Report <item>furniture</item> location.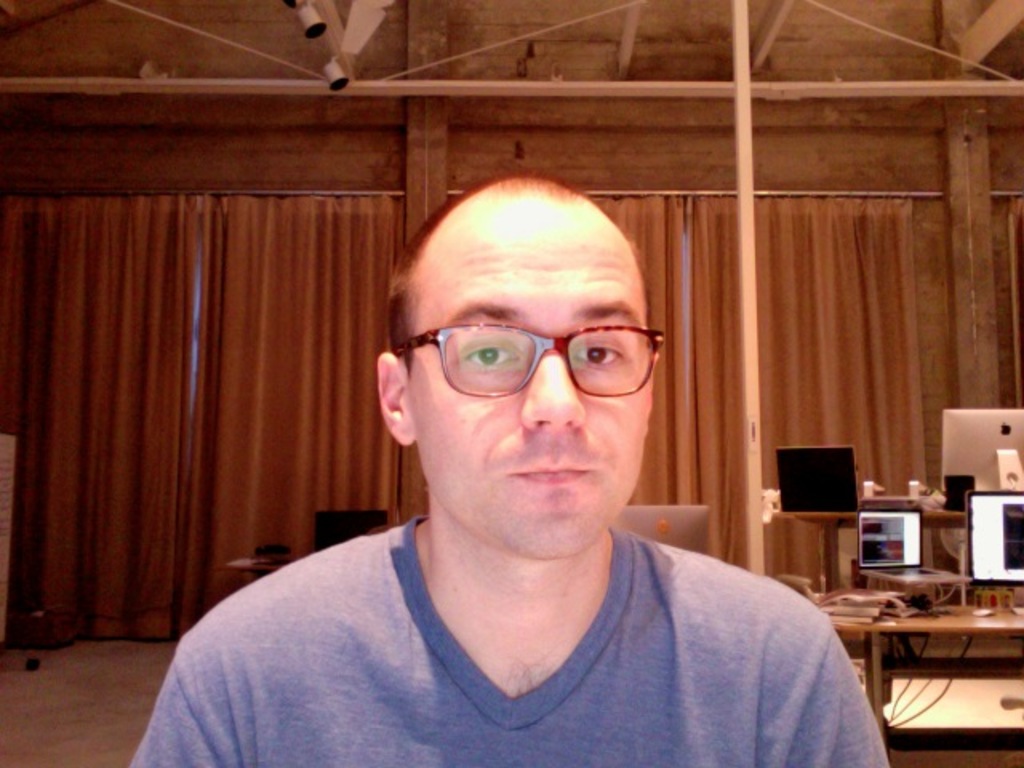
Report: 858 560 968 597.
